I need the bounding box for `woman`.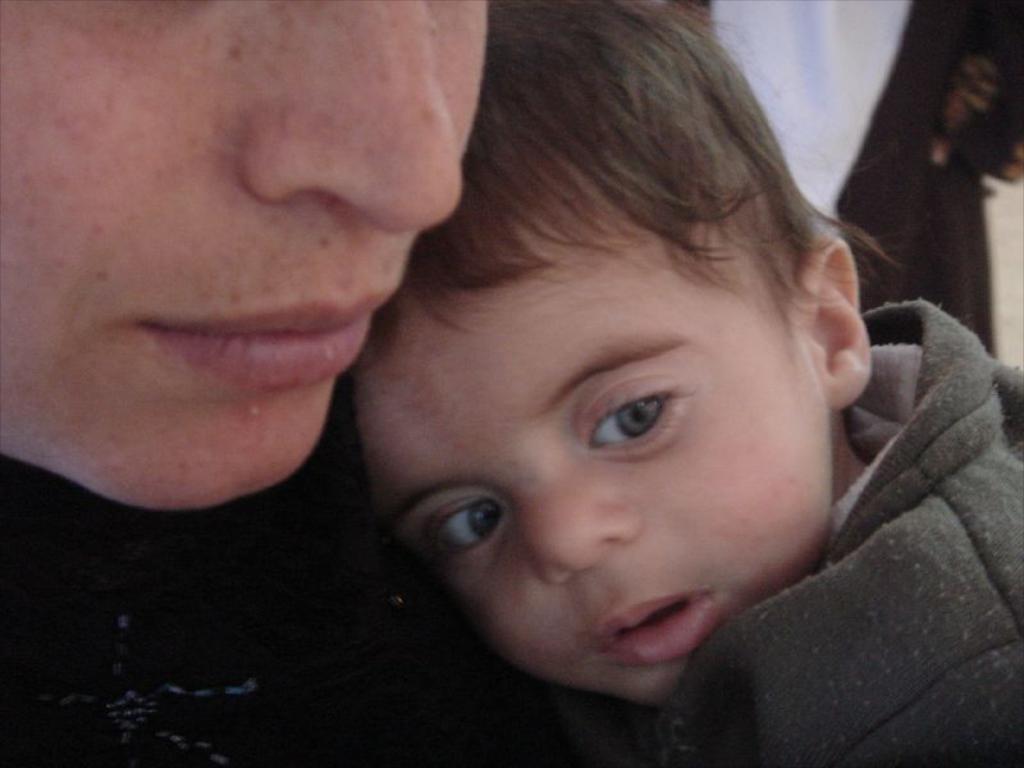
Here it is: 0:0:554:765.
